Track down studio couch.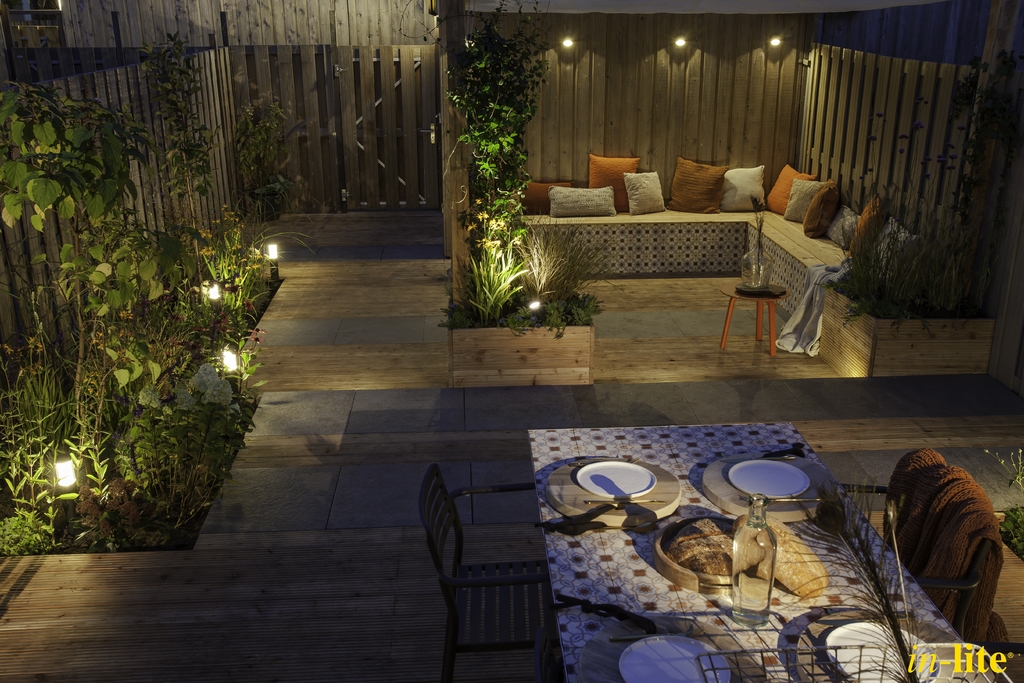
Tracked to rect(500, 151, 935, 373).
